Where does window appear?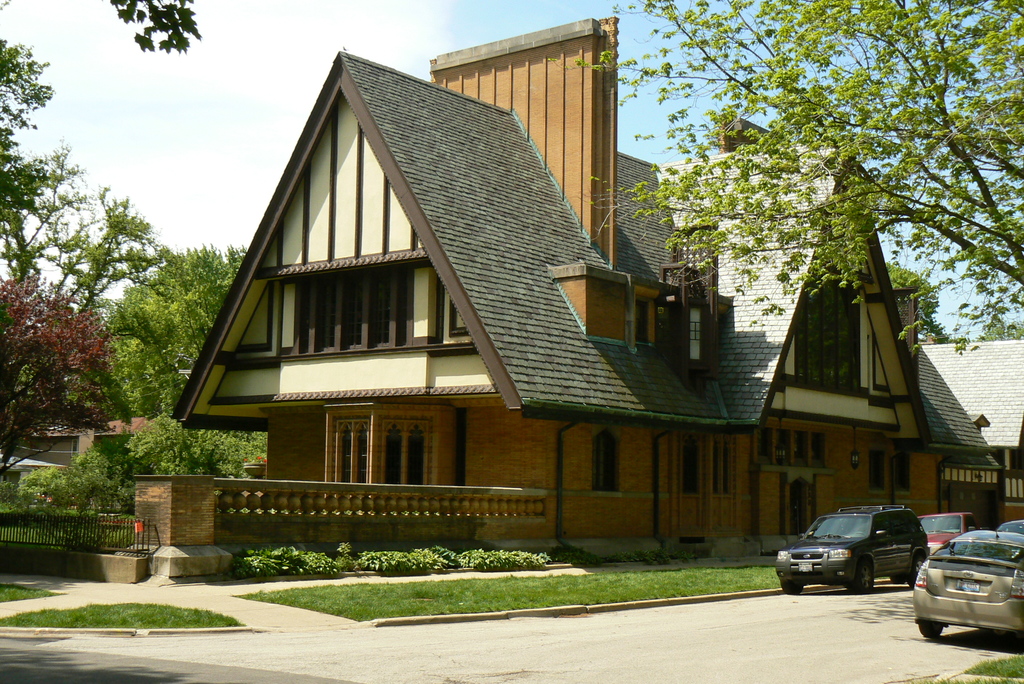
Appears at left=333, top=419, right=372, bottom=482.
